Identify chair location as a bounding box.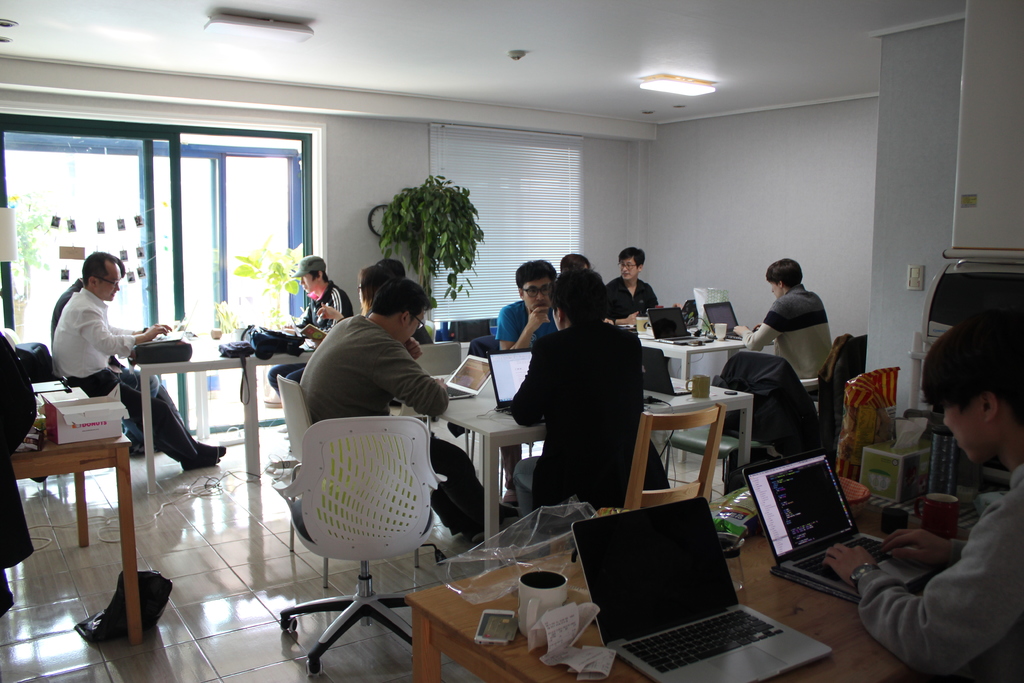
select_region(604, 403, 719, 518).
